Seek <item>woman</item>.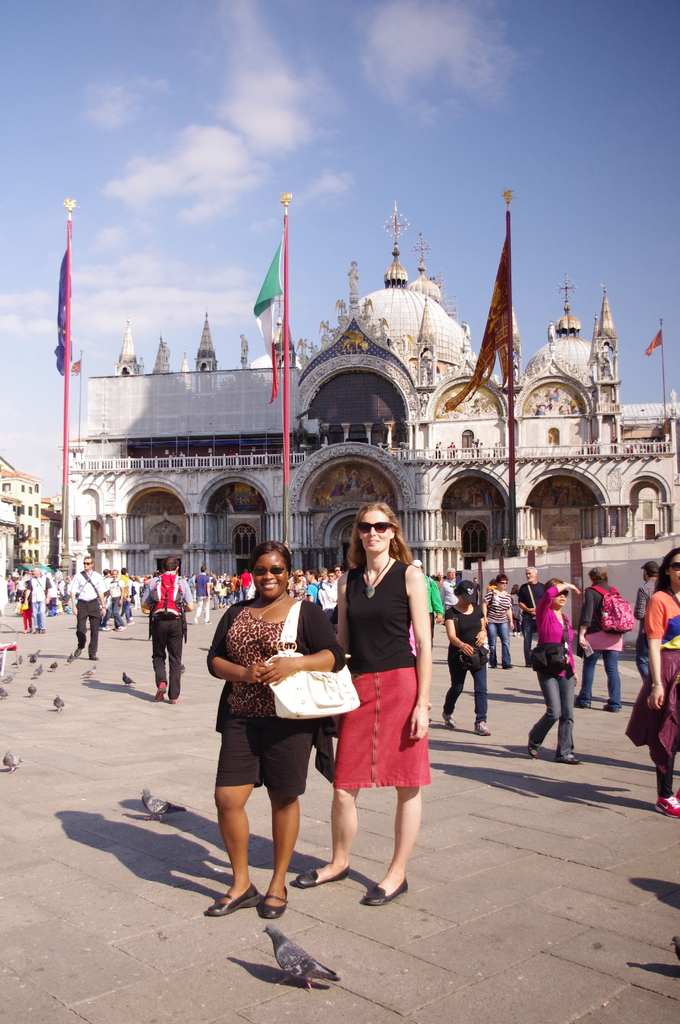
(left=130, top=574, right=141, bottom=609).
